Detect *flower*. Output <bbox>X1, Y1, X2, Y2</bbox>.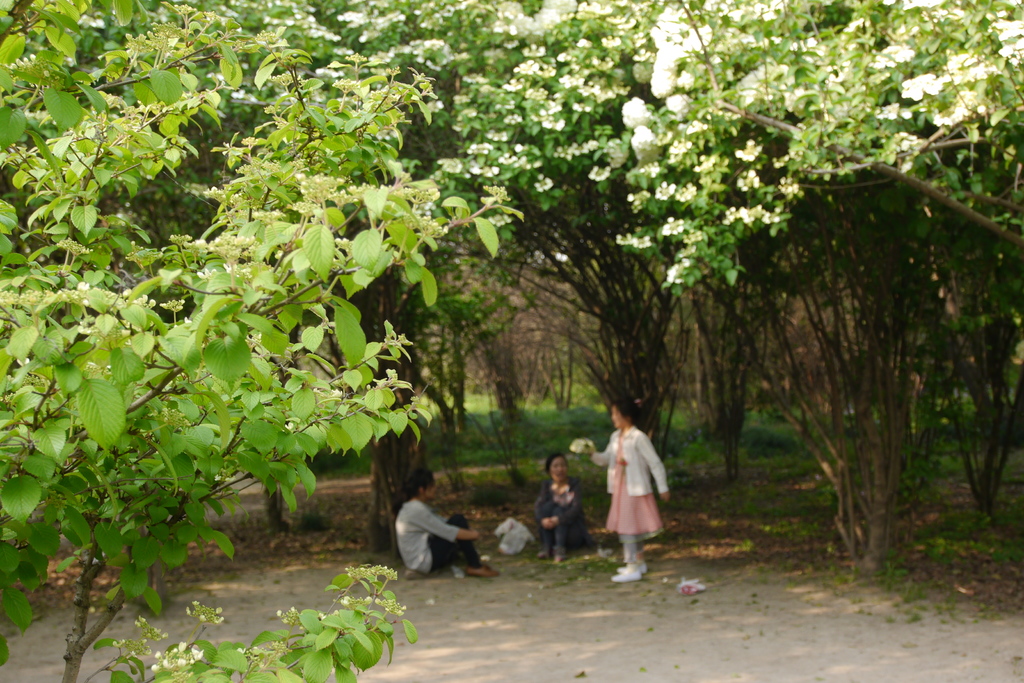
<bbox>665, 92, 692, 120</bbox>.
